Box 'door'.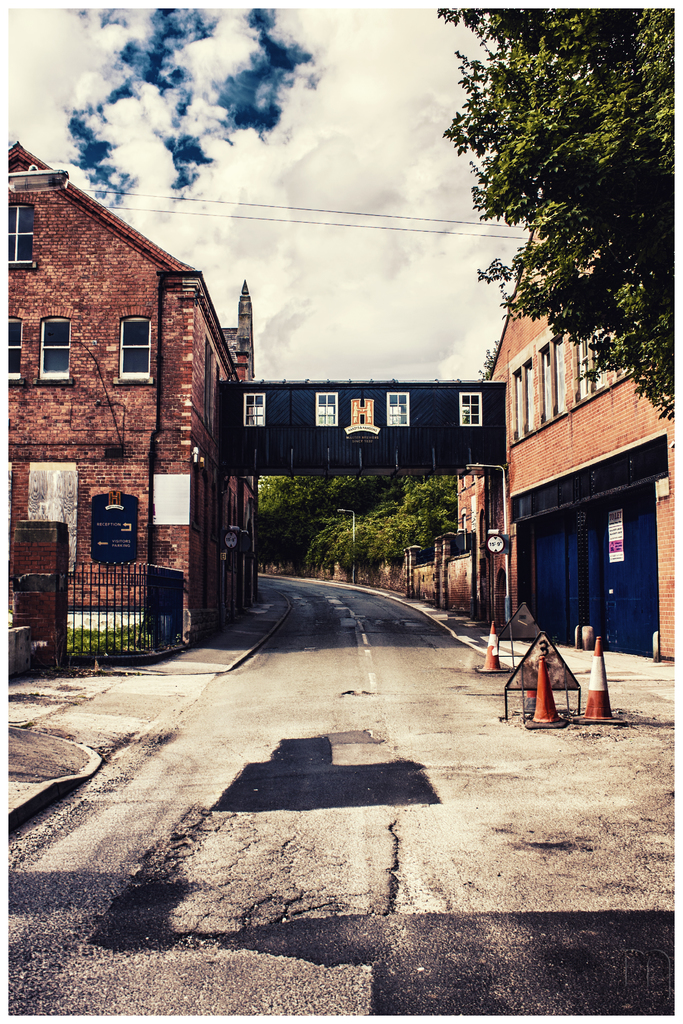
detection(516, 444, 642, 659).
